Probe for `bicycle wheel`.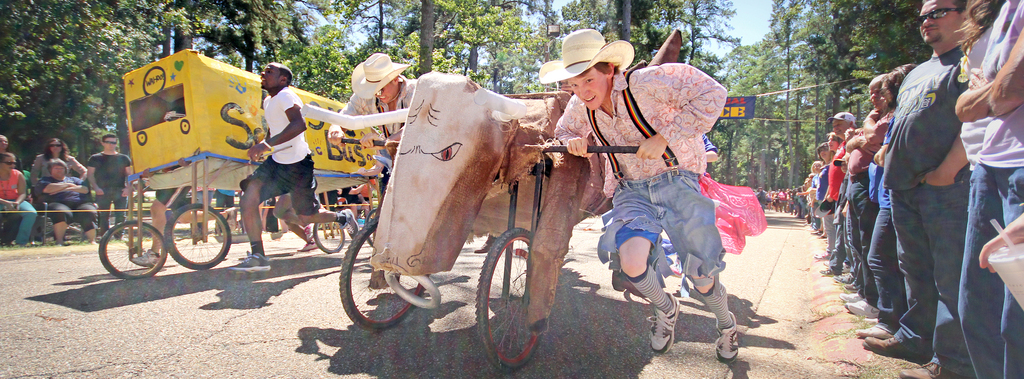
Probe result: l=315, t=216, r=346, b=256.
